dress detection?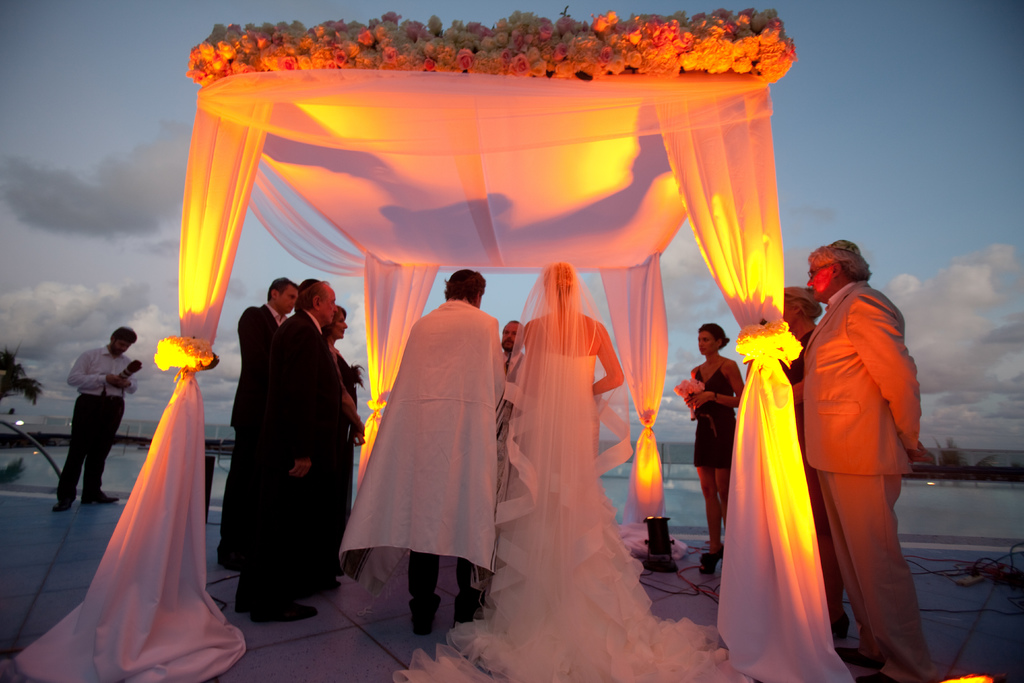
[x1=340, y1=358, x2=354, y2=569]
